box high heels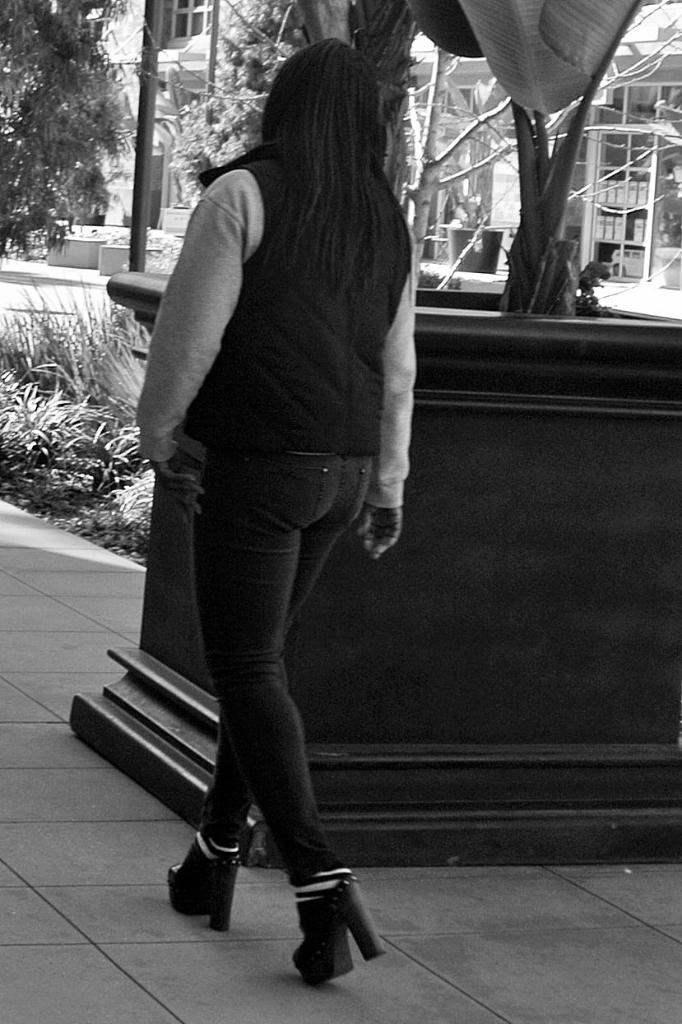
(163, 845, 243, 935)
